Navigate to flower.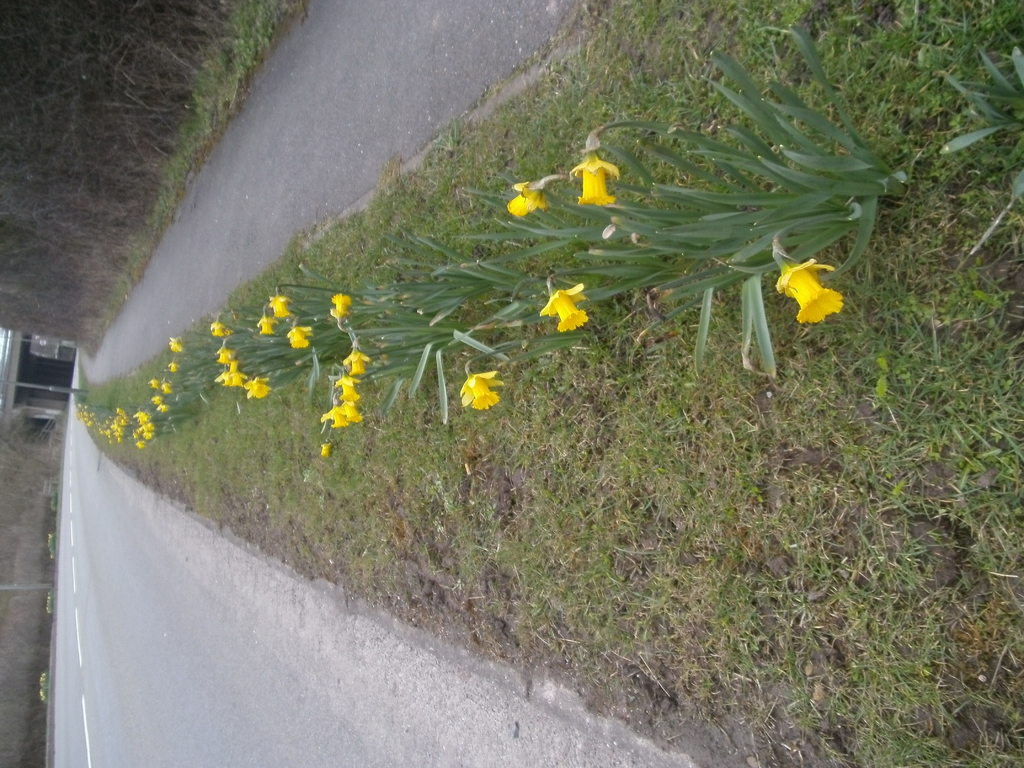
Navigation target: [214,371,238,394].
